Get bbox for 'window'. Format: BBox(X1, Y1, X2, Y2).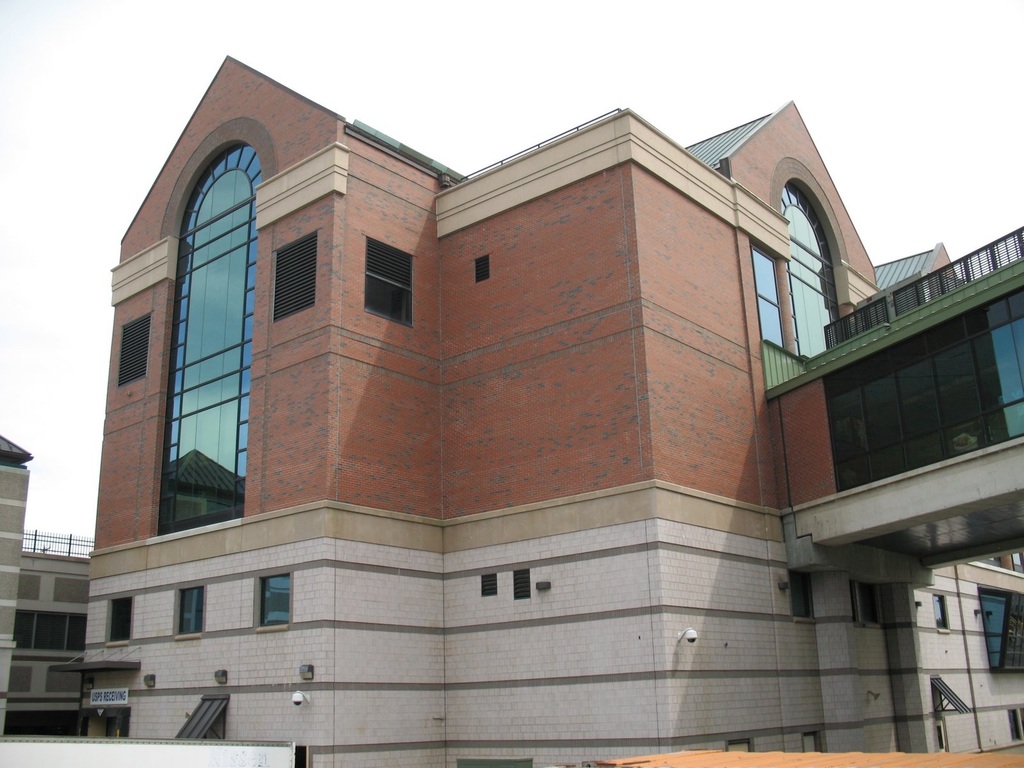
BBox(728, 735, 751, 749).
